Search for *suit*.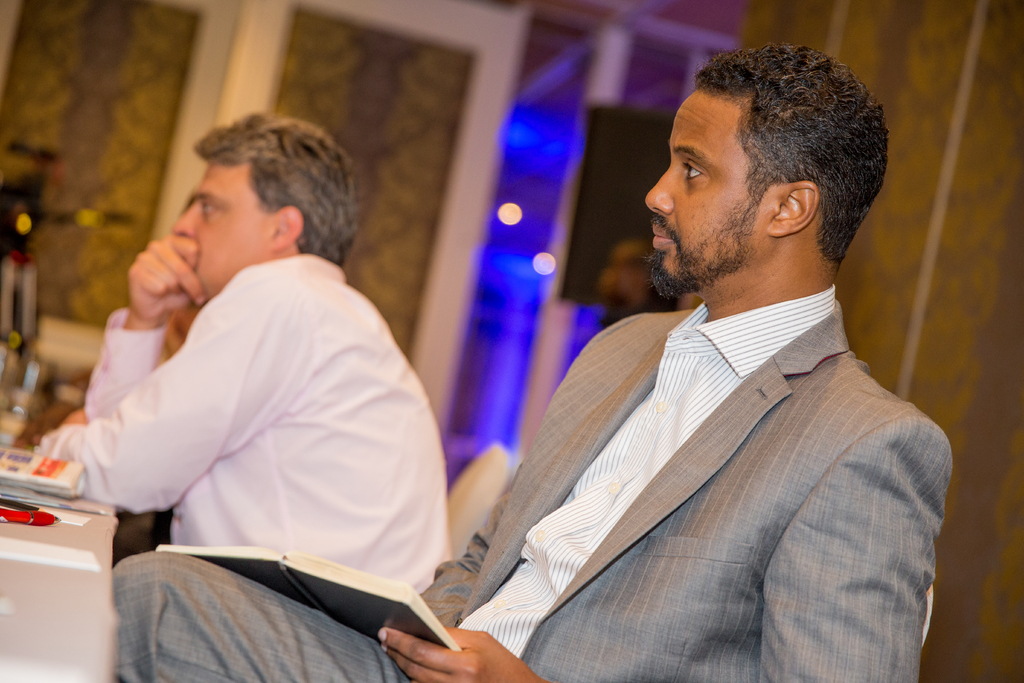
Found at 102,302,950,682.
